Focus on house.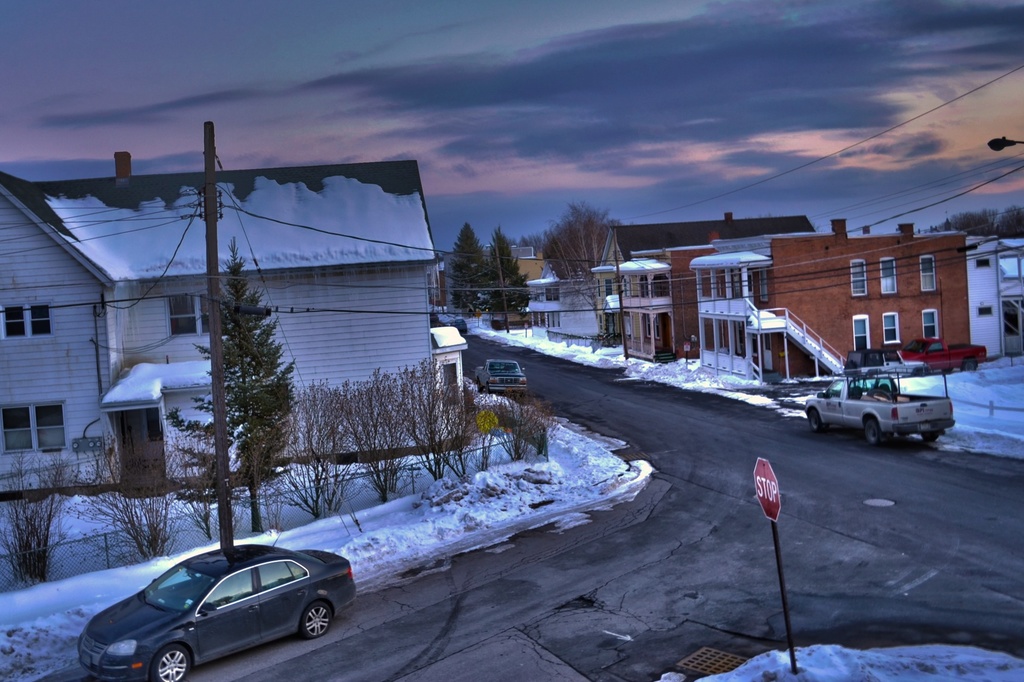
Focused at l=0, t=148, r=438, b=496.
